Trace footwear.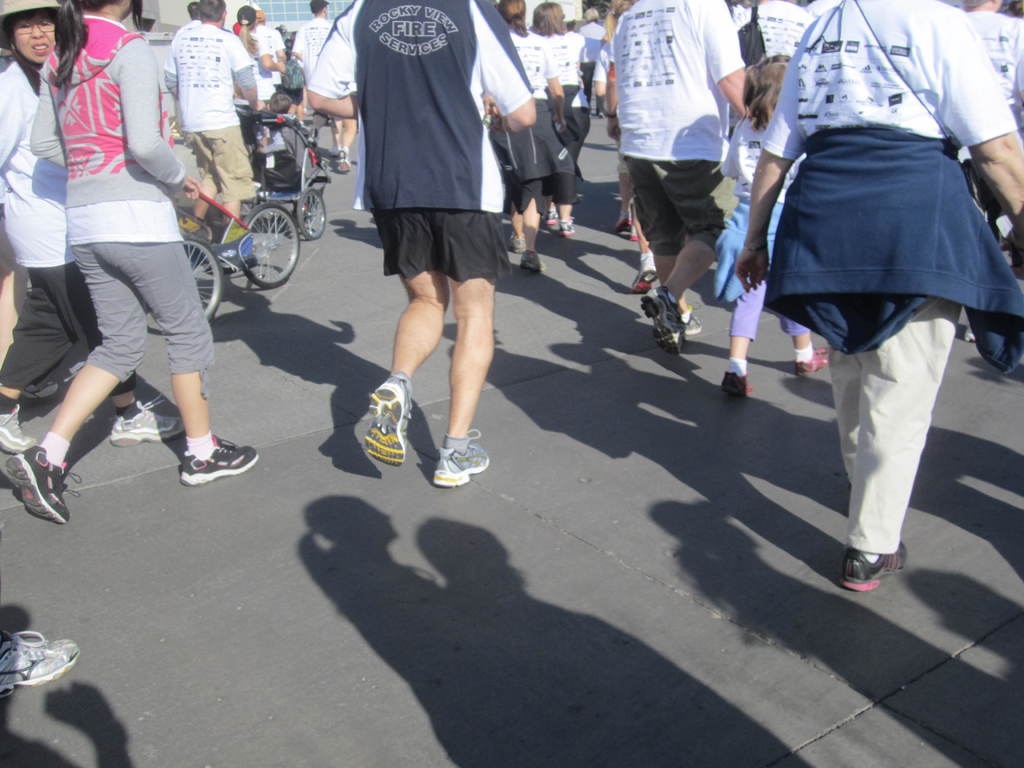
Traced to detection(216, 259, 259, 274).
